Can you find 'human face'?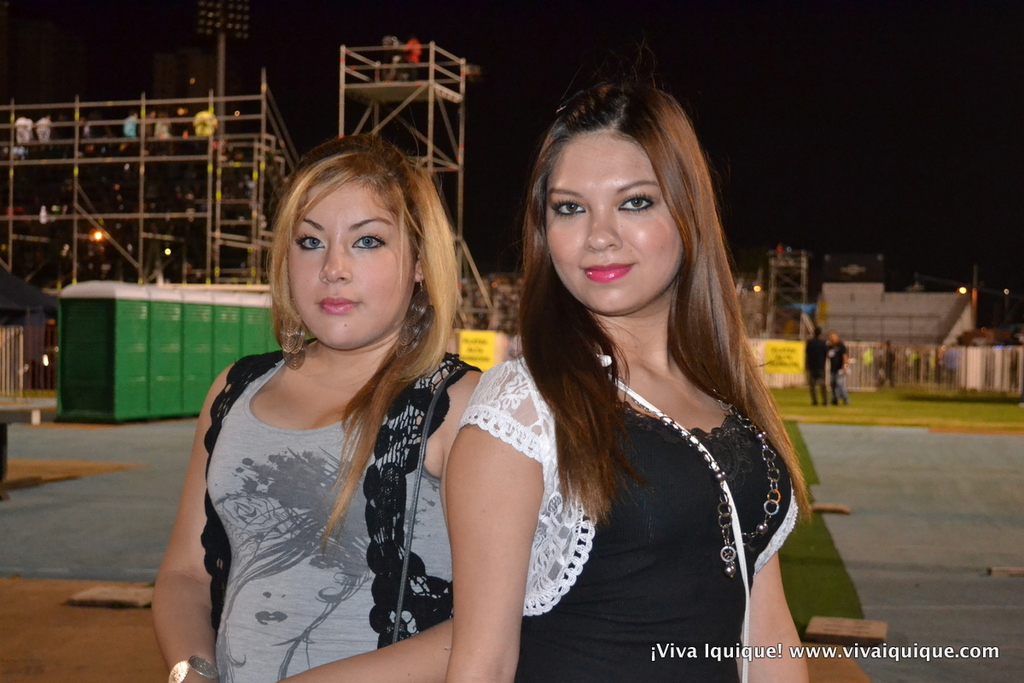
Yes, bounding box: select_region(546, 132, 685, 312).
